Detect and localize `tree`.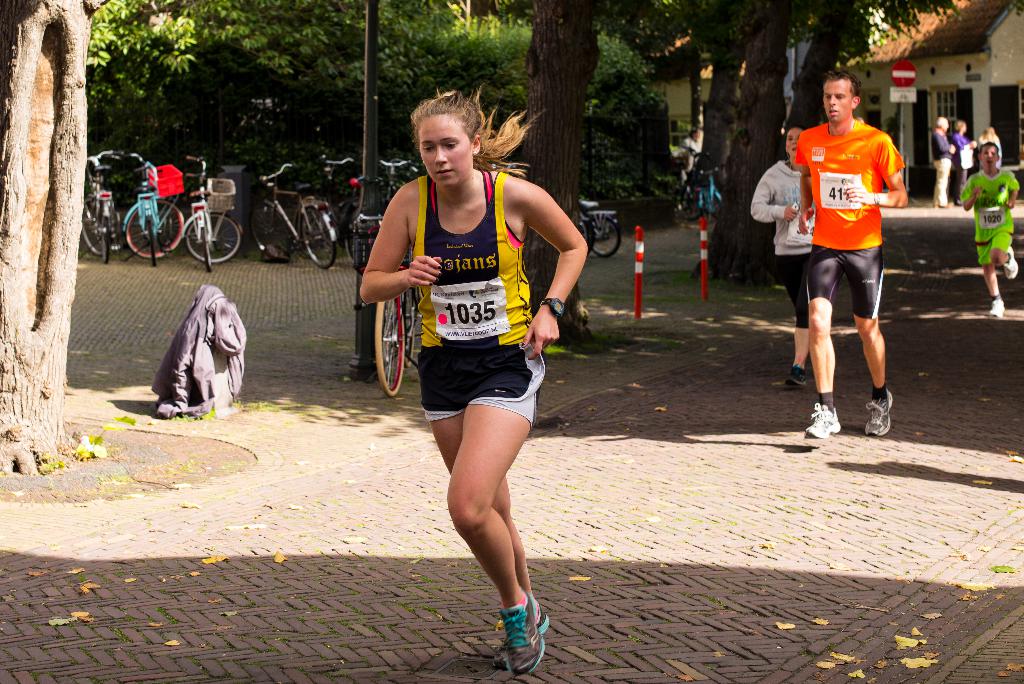
Localized at 696:0:964:291.
